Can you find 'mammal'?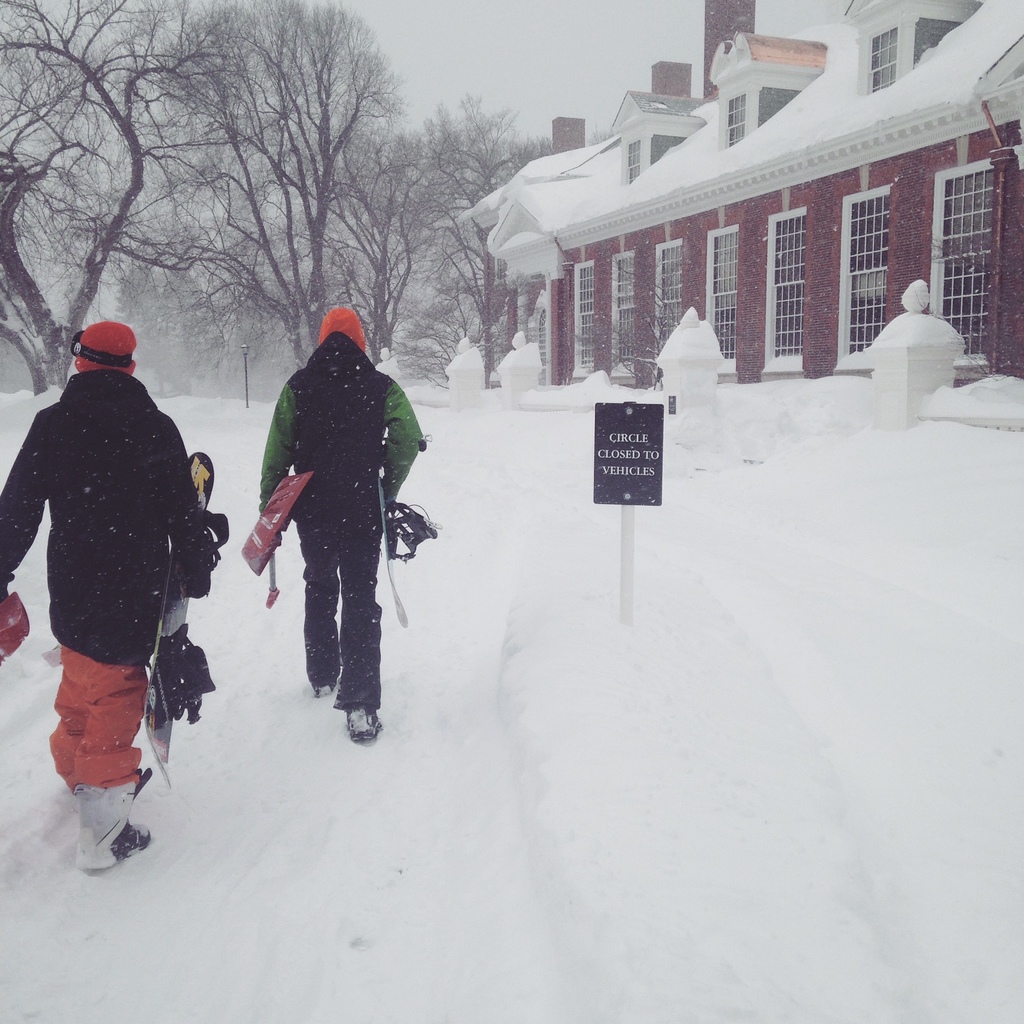
Yes, bounding box: bbox=[0, 323, 219, 879].
